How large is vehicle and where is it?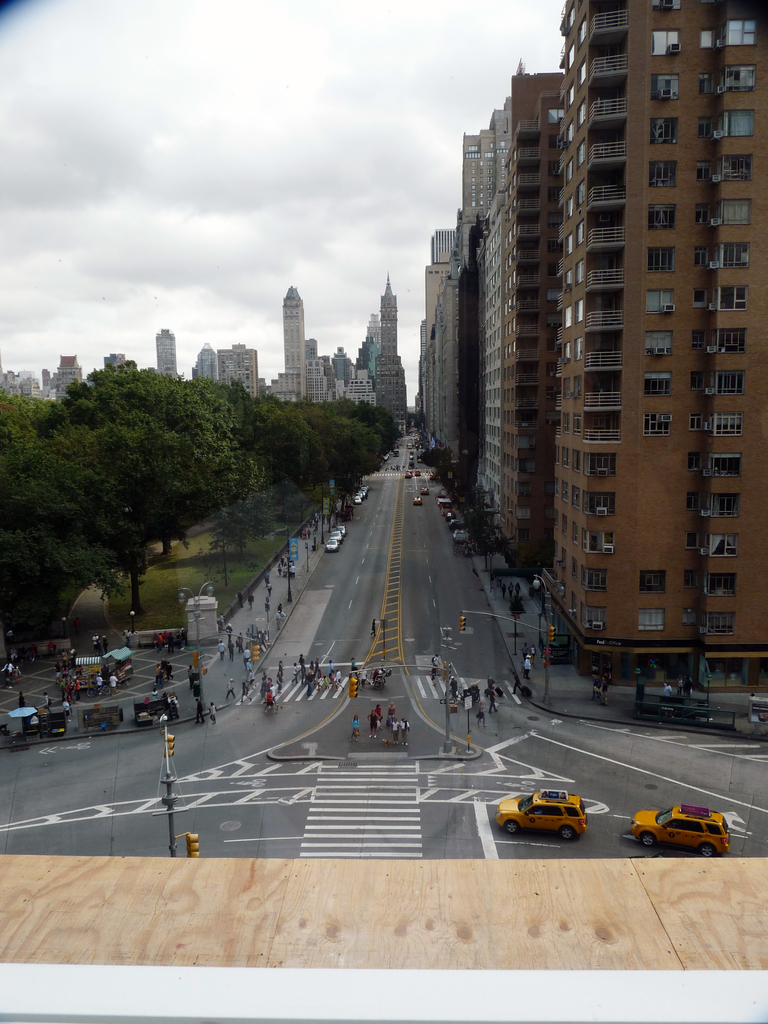
Bounding box: <region>349, 669, 391, 691</region>.
